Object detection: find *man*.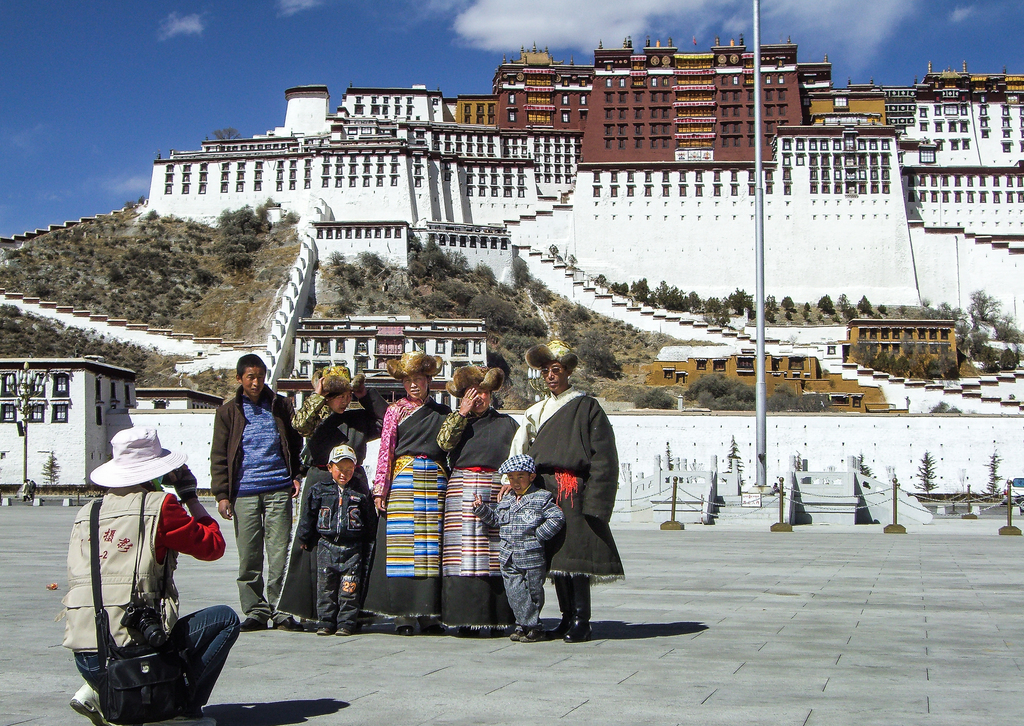
x1=65, y1=427, x2=243, y2=725.
